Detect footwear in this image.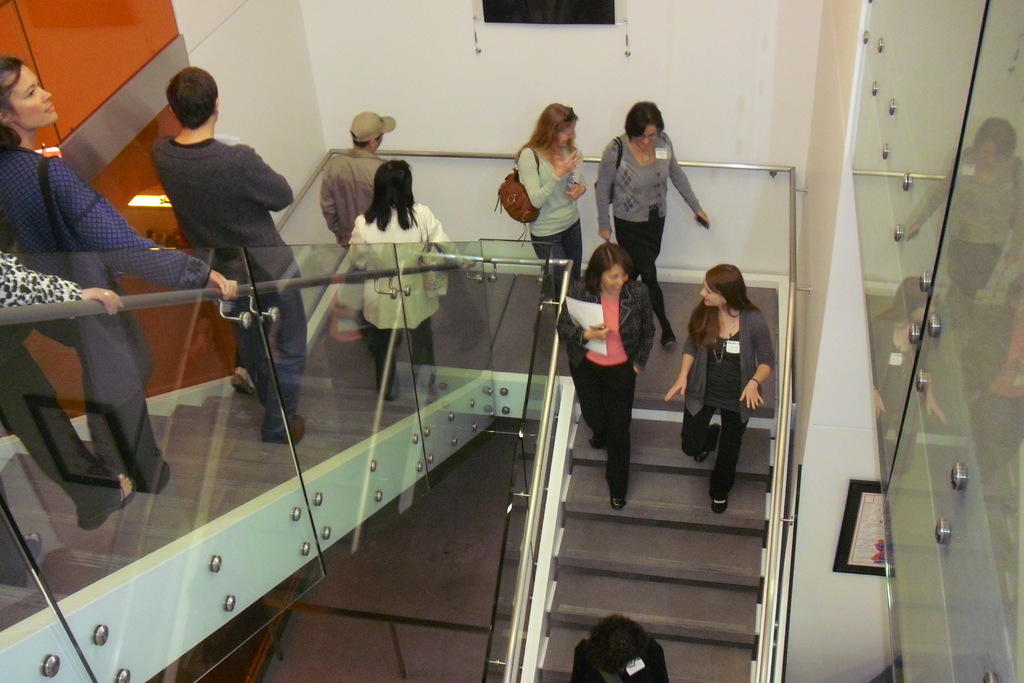
Detection: (left=707, top=497, right=732, bottom=514).
